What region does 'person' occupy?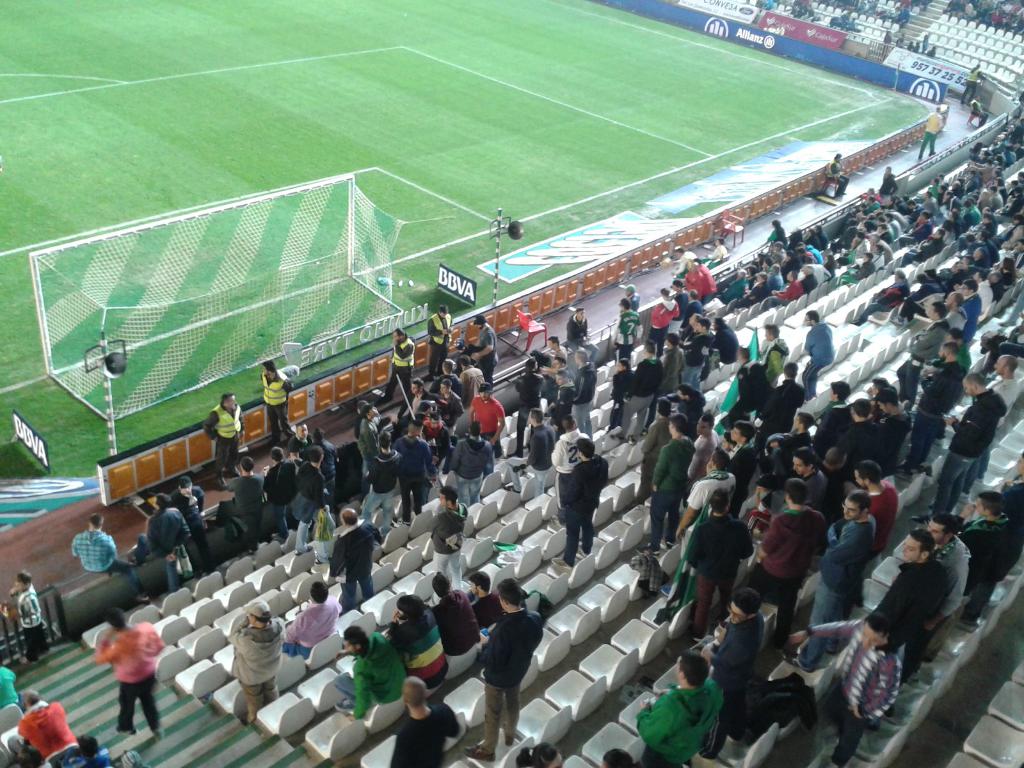
pyautogui.locateOnScreen(680, 292, 703, 324).
